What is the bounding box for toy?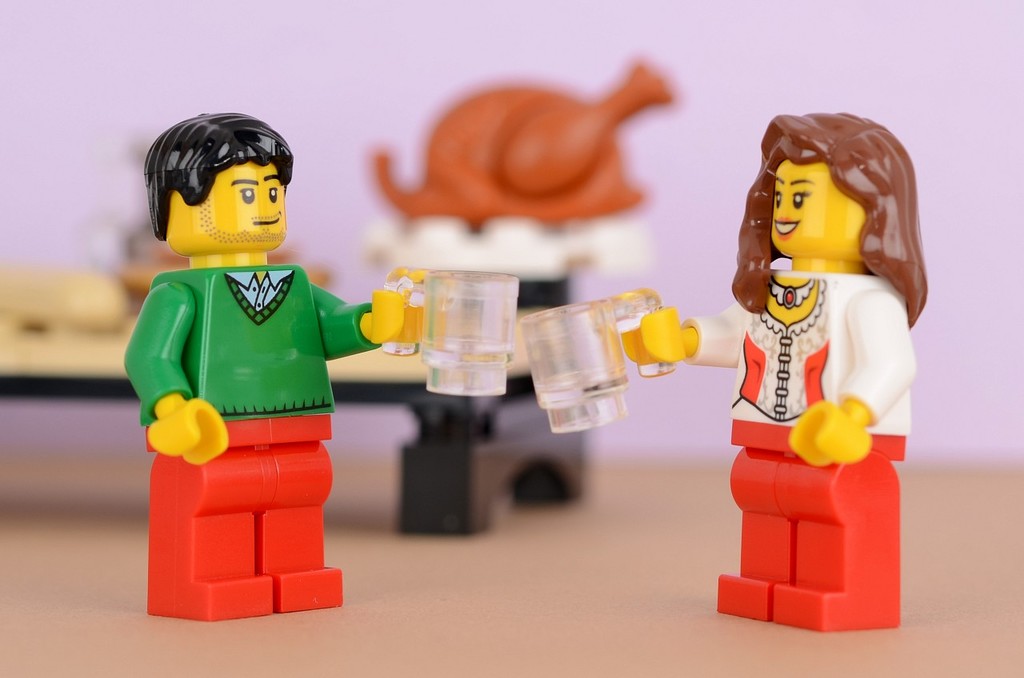
bbox(620, 113, 929, 634).
